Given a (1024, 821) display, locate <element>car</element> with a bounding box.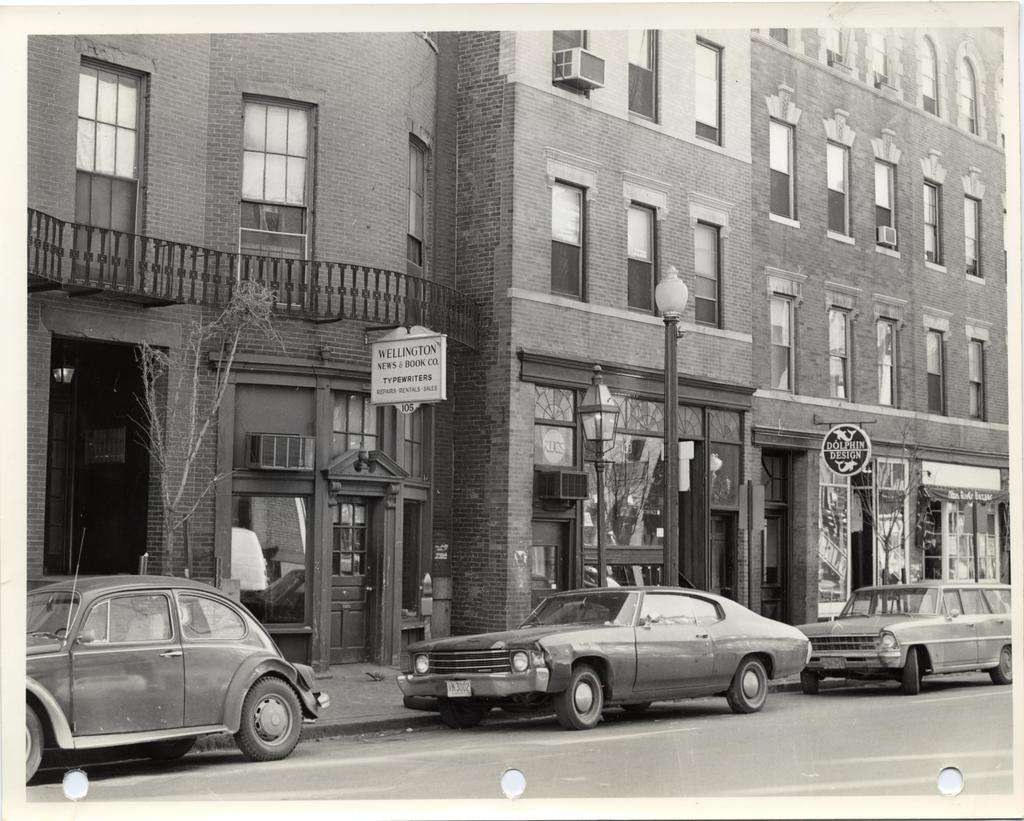
Located: {"left": 25, "top": 576, "right": 324, "bottom": 788}.
